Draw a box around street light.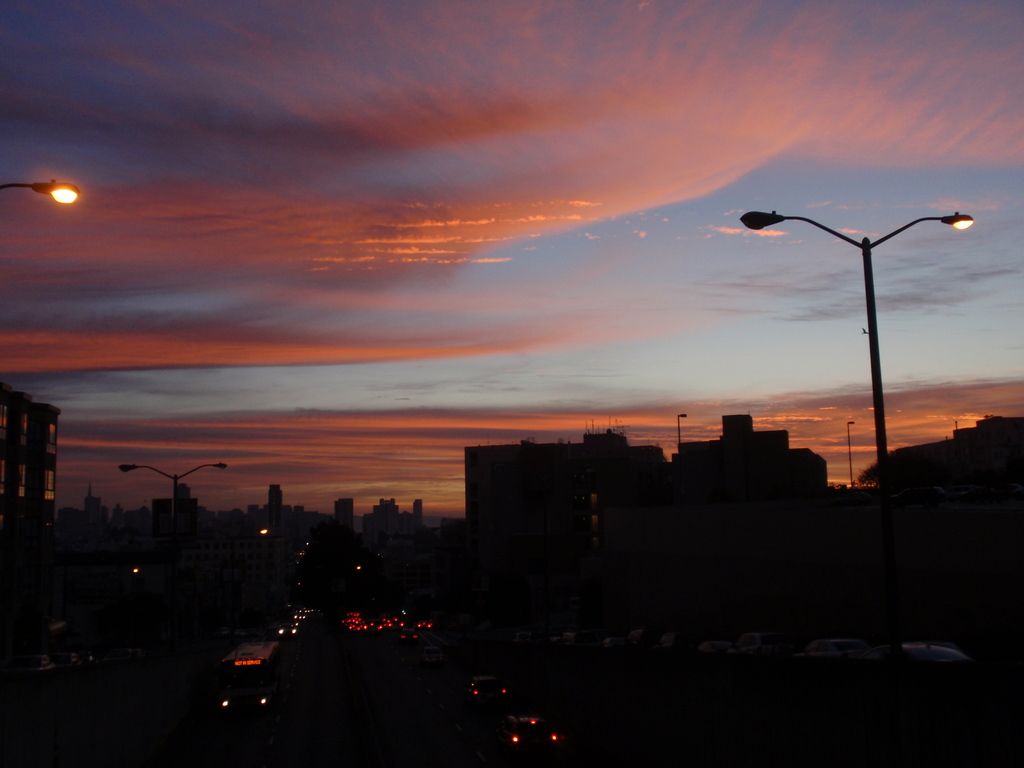
<region>122, 460, 236, 528</region>.
